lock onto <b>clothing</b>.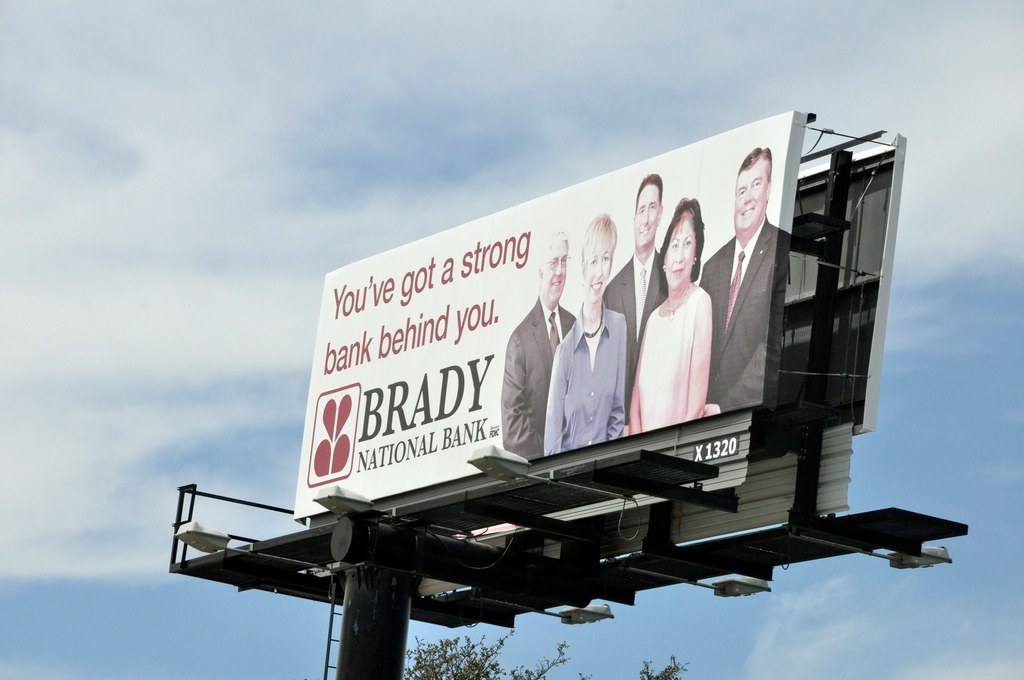
Locked: [702,222,780,420].
